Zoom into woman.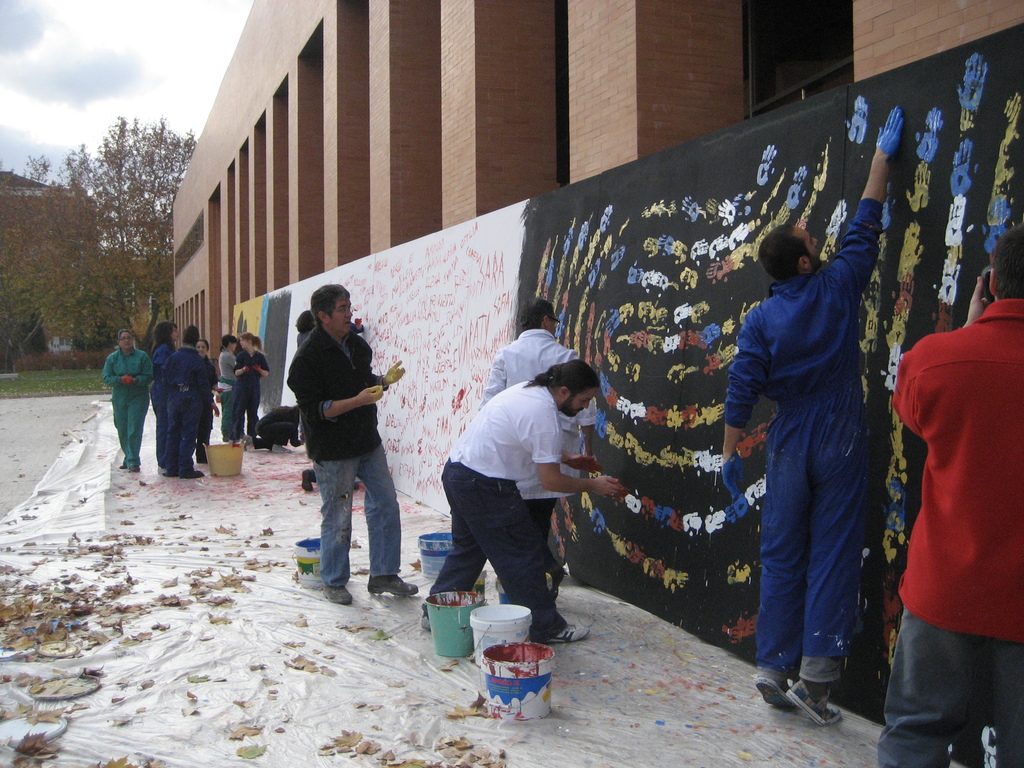
Zoom target: BBox(191, 335, 223, 465).
